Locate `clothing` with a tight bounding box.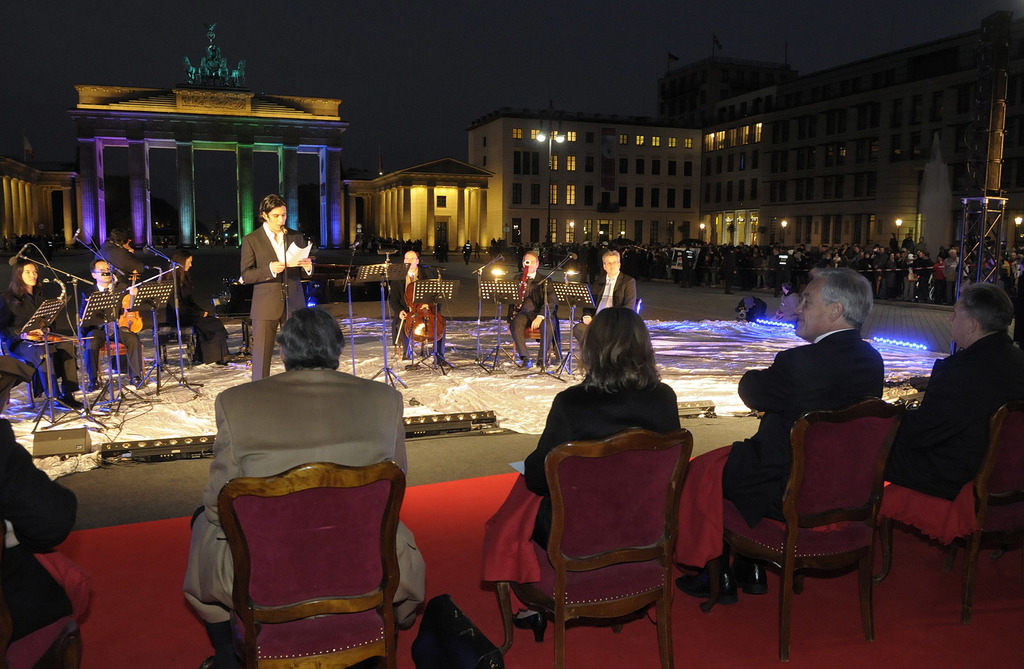
(left=392, top=274, right=448, bottom=370).
